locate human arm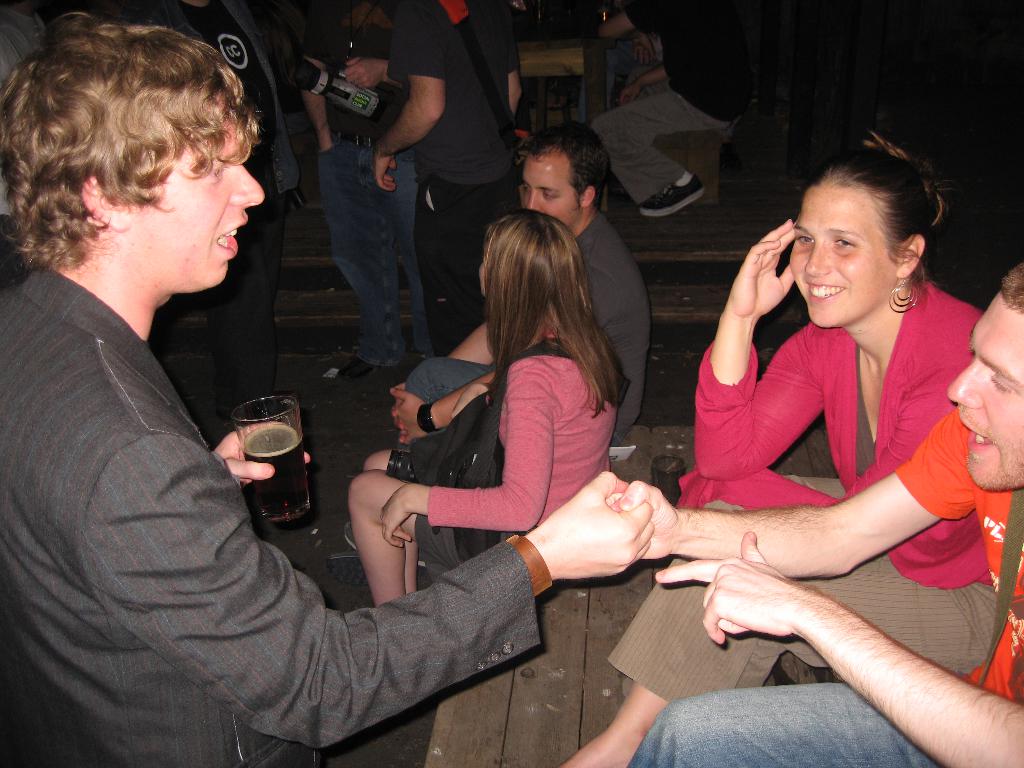
x1=696 y1=213 x2=822 y2=468
